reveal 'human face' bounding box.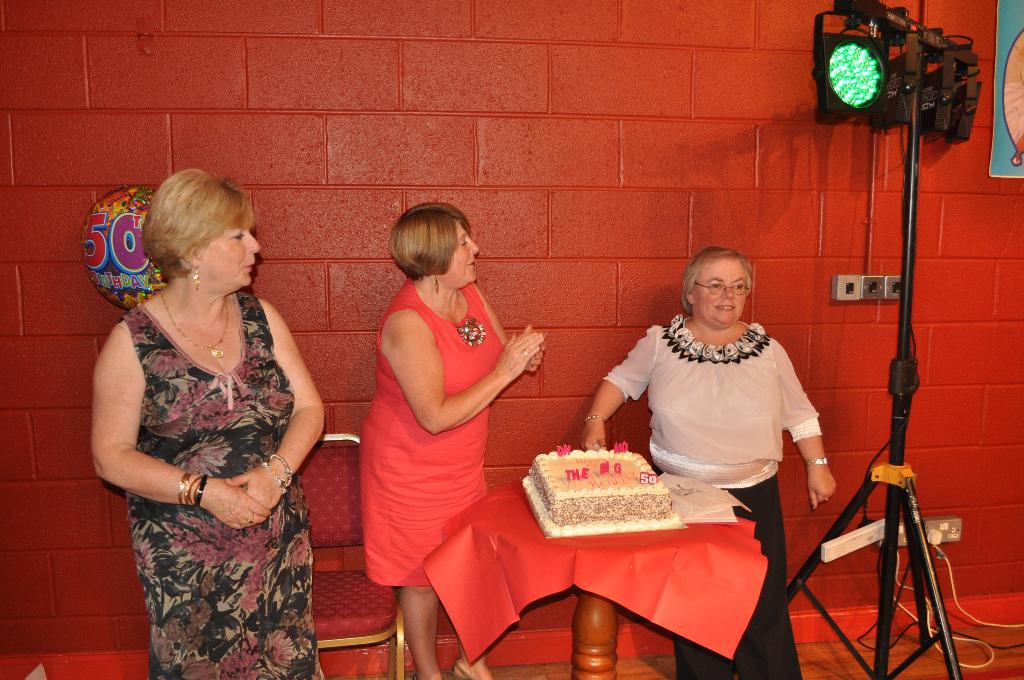
Revealed: region(394, 210, 486, 289).
